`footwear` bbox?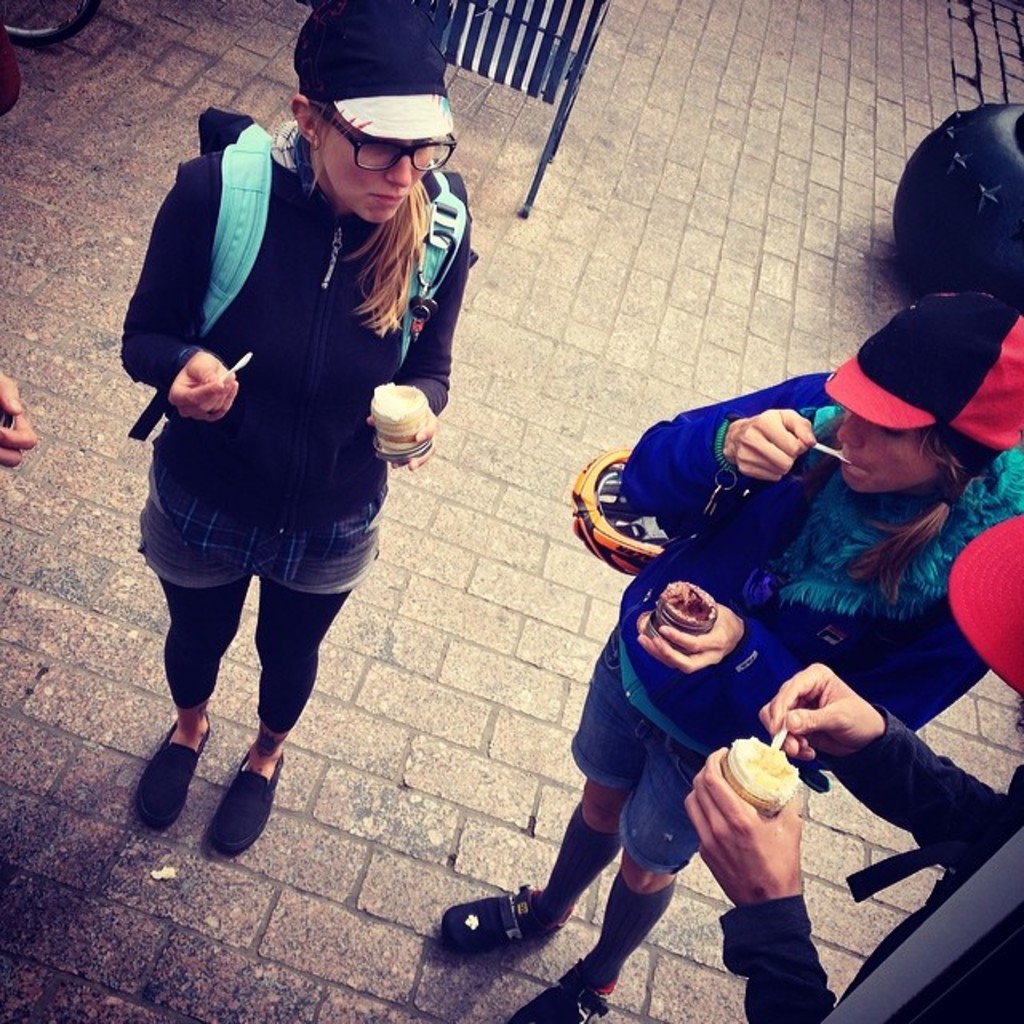
locate(512, 962, 622, 1022)
